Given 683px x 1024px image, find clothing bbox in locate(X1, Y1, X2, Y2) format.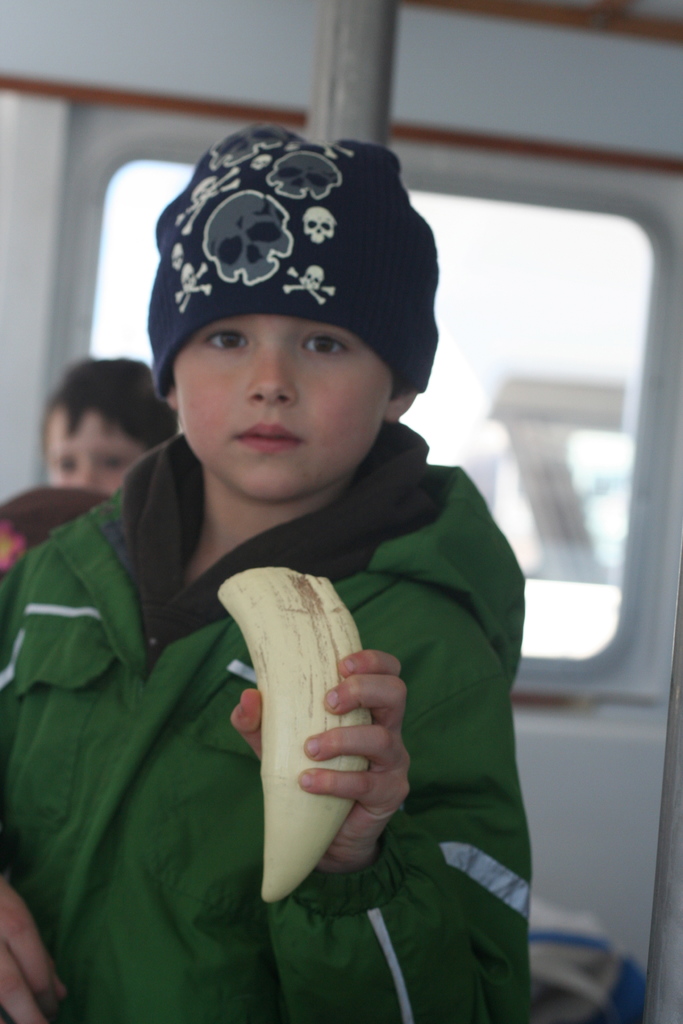
locate(2, 409, 531, 1023).
